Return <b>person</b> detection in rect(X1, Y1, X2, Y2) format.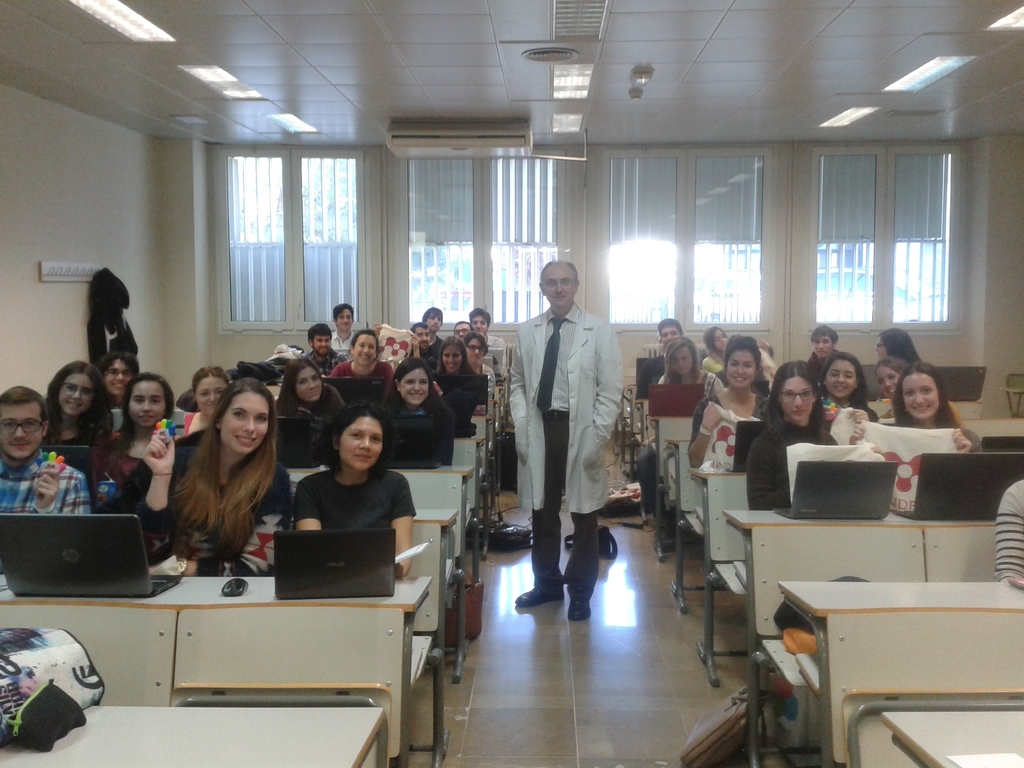
rect(423, 305, 447, 339).
